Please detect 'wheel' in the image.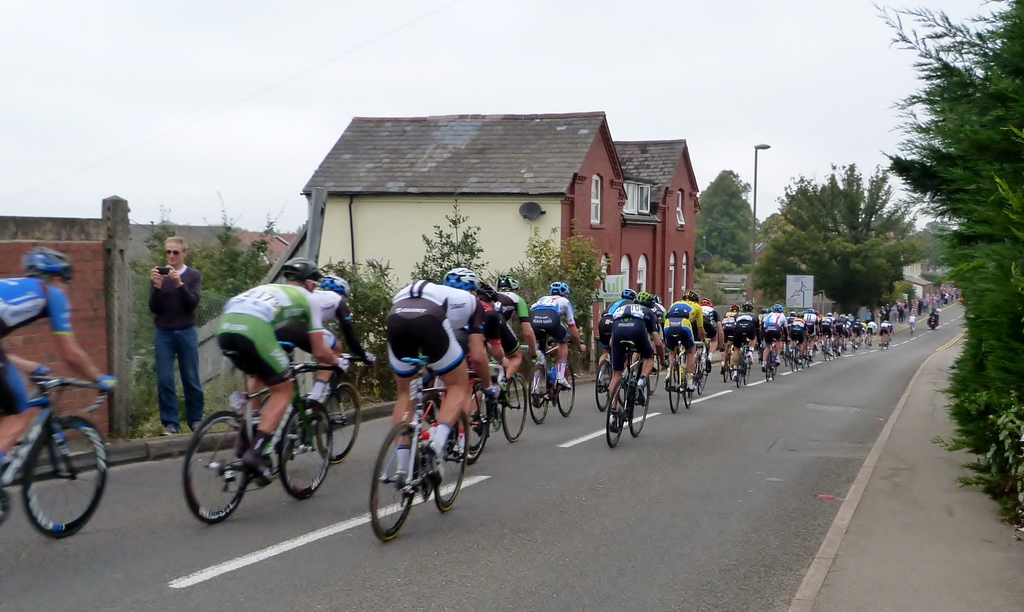
(764, 353, 770, 382).
